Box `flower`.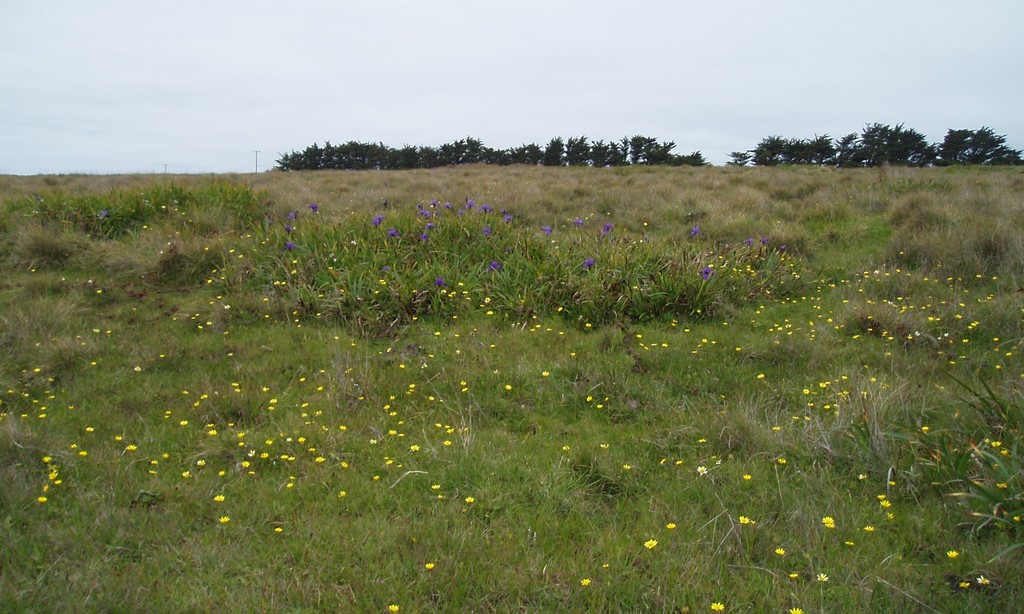
region(284, 242, 295, 251).
